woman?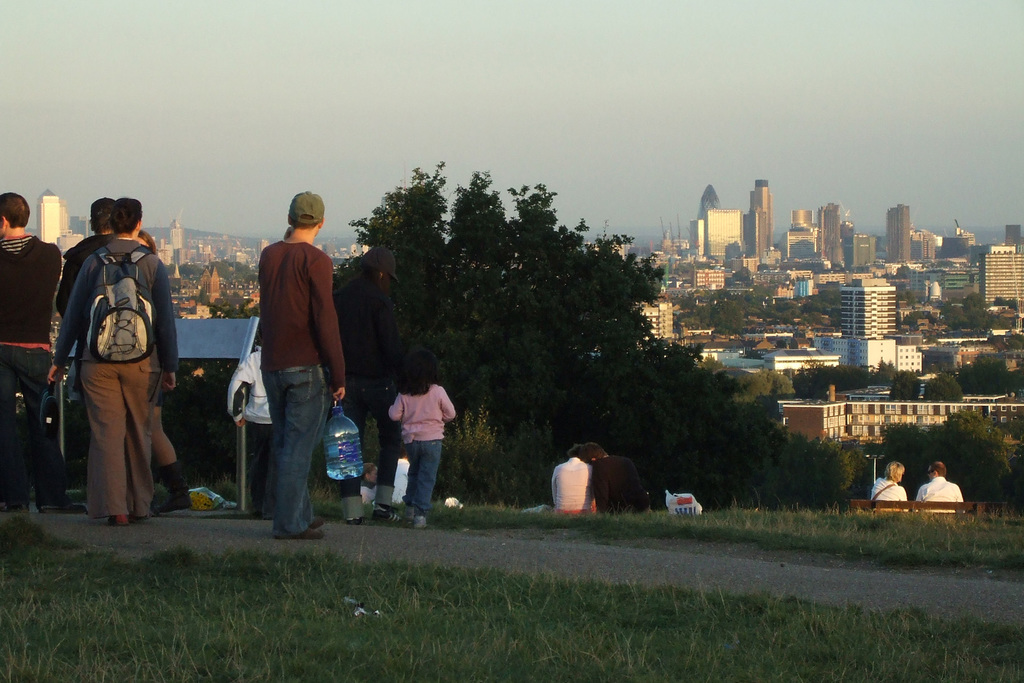
BBox(552, 441, 594, 514)
